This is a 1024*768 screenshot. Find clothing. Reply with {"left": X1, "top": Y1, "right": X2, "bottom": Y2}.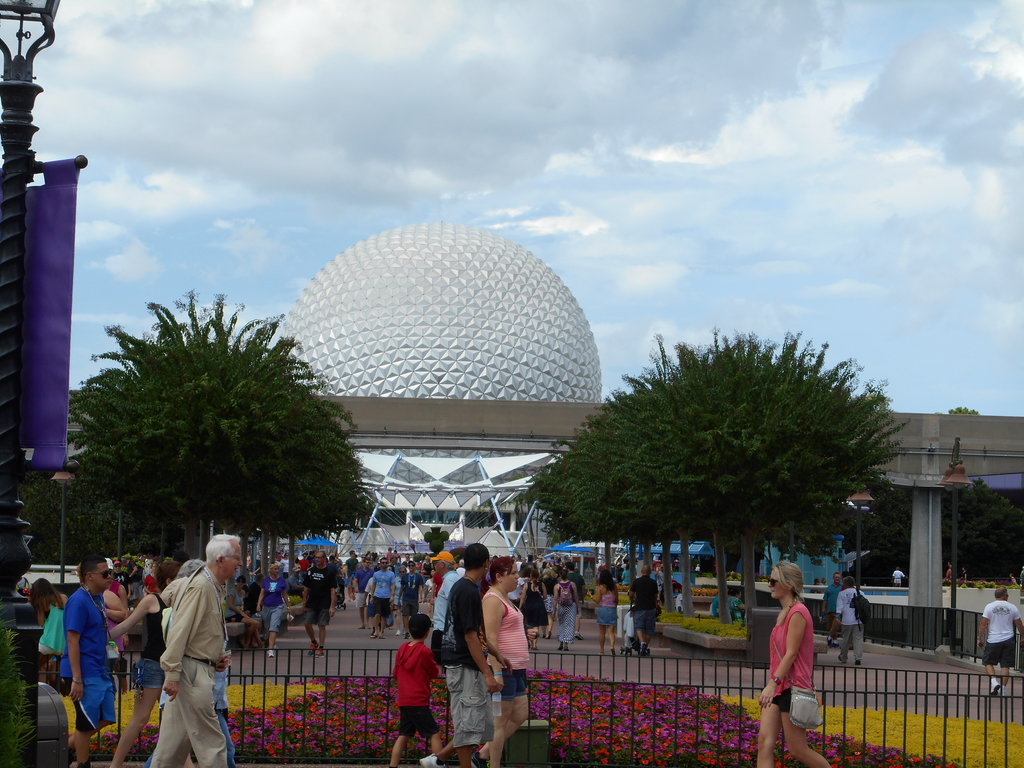
{"left": 747, "top": 597, "right": 842, "bottom": 764}.
